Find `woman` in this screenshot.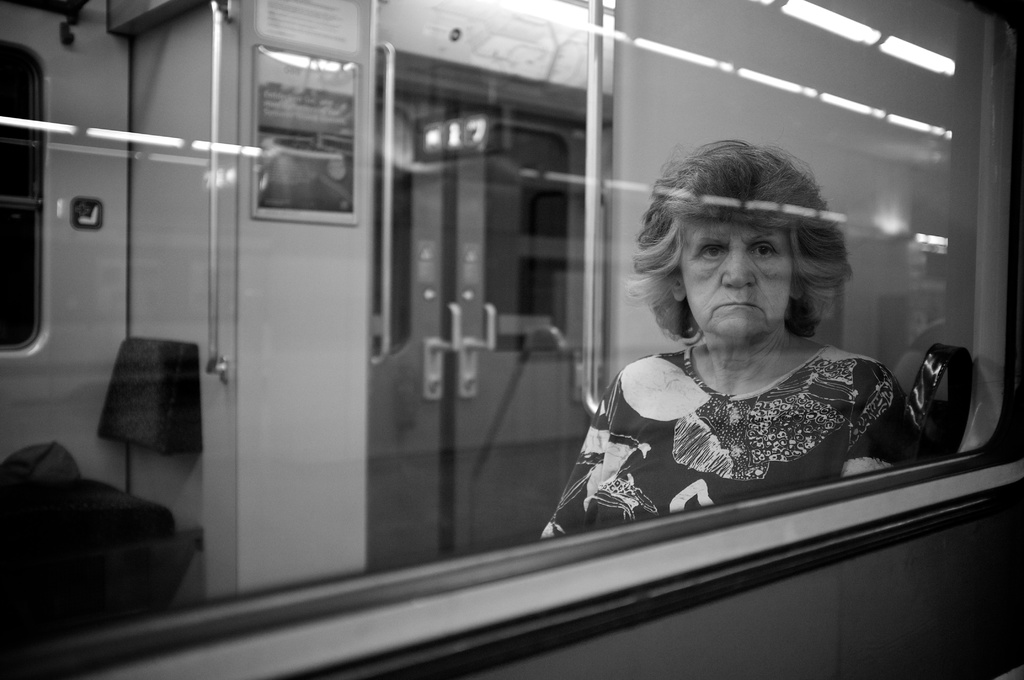
The bounding box for `woman` is box(544, 140, 966, 533).
